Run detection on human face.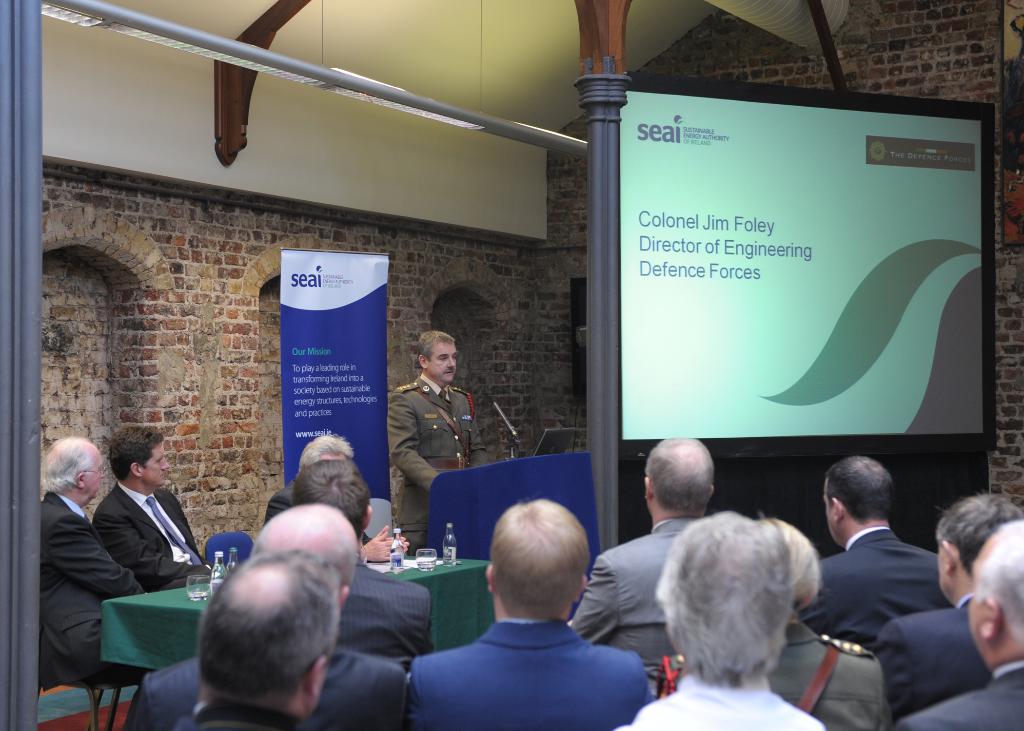
Result: locate(429, 344, 456, 378).
